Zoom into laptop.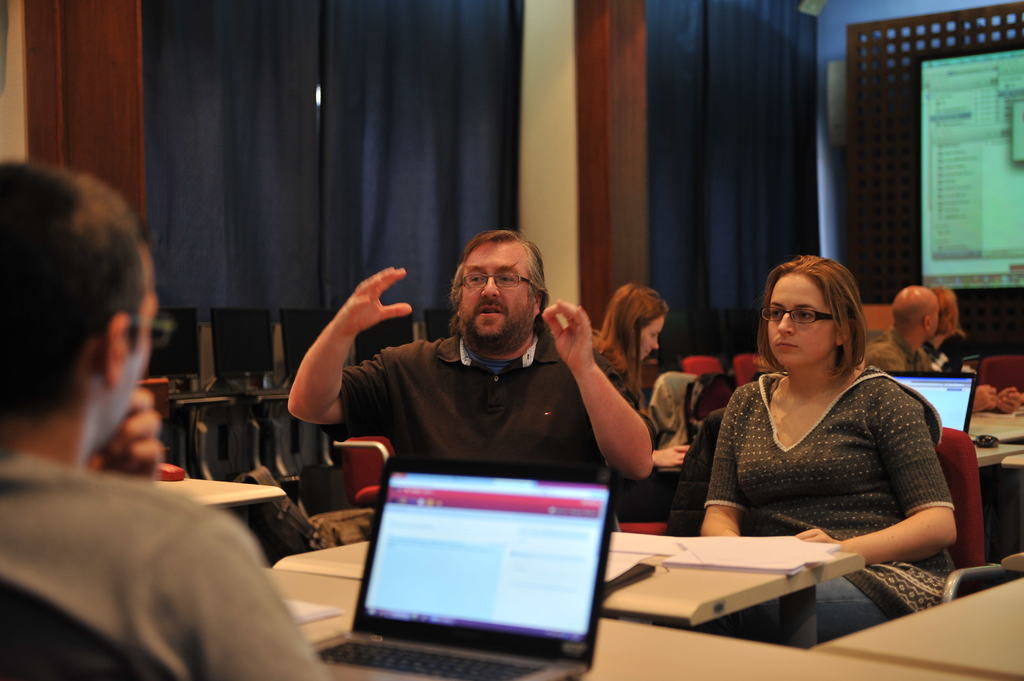
Zoom target: pyautogui.locateOnScreen(887, 372, 976, 433).
